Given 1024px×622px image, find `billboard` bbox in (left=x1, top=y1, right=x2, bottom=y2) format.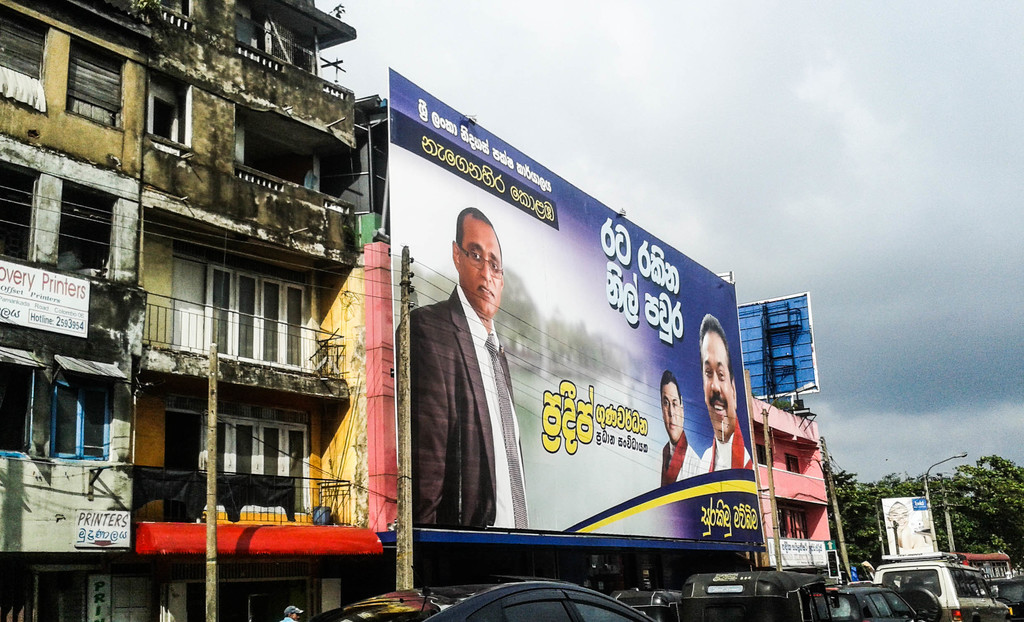
(left=74, top=512, right=128, bottom=543).
